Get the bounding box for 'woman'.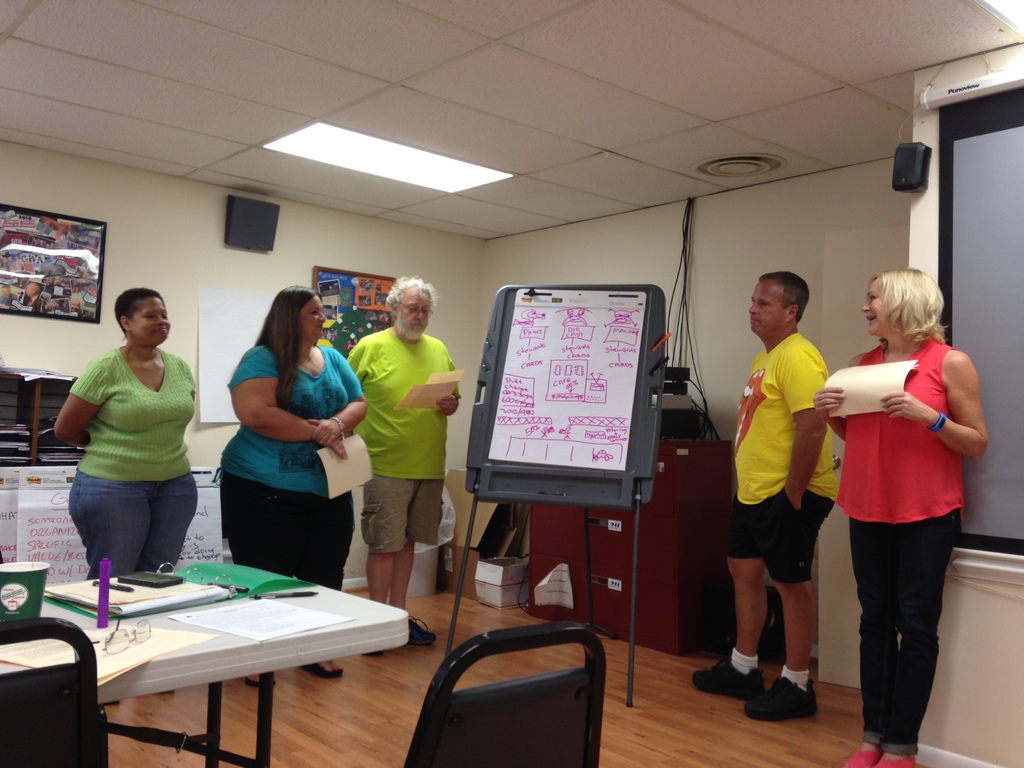
select_region(214, 281, 371, 672).
